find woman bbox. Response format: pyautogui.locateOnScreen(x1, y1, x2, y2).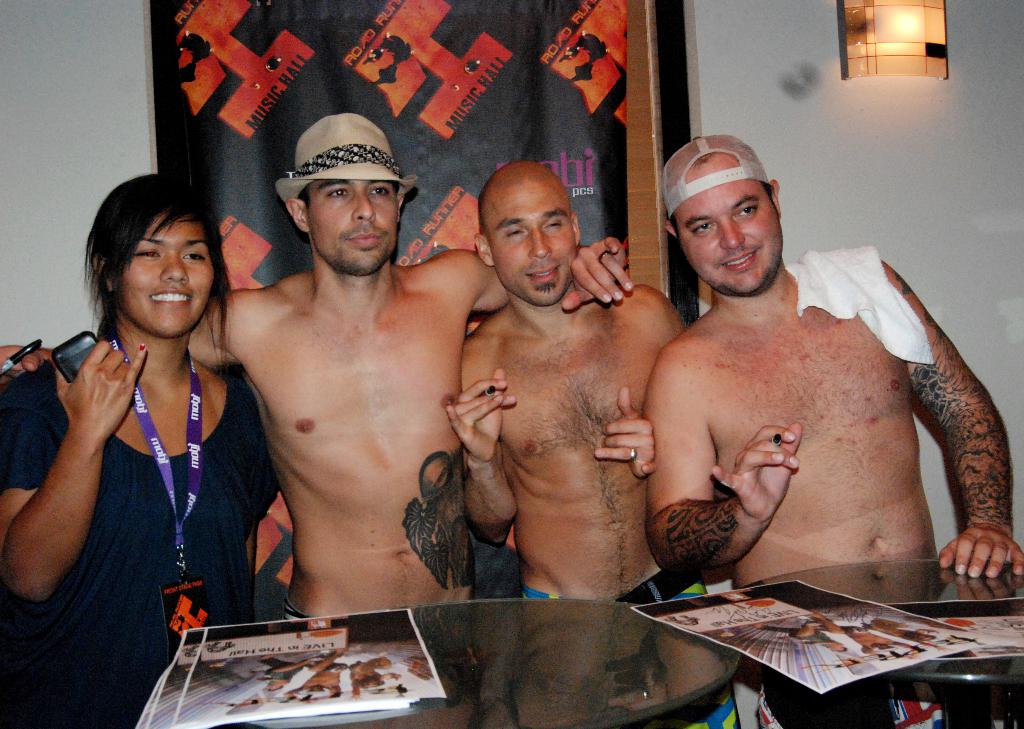
pyautogui.locateOnScreen(259, 655, 309, 692).
